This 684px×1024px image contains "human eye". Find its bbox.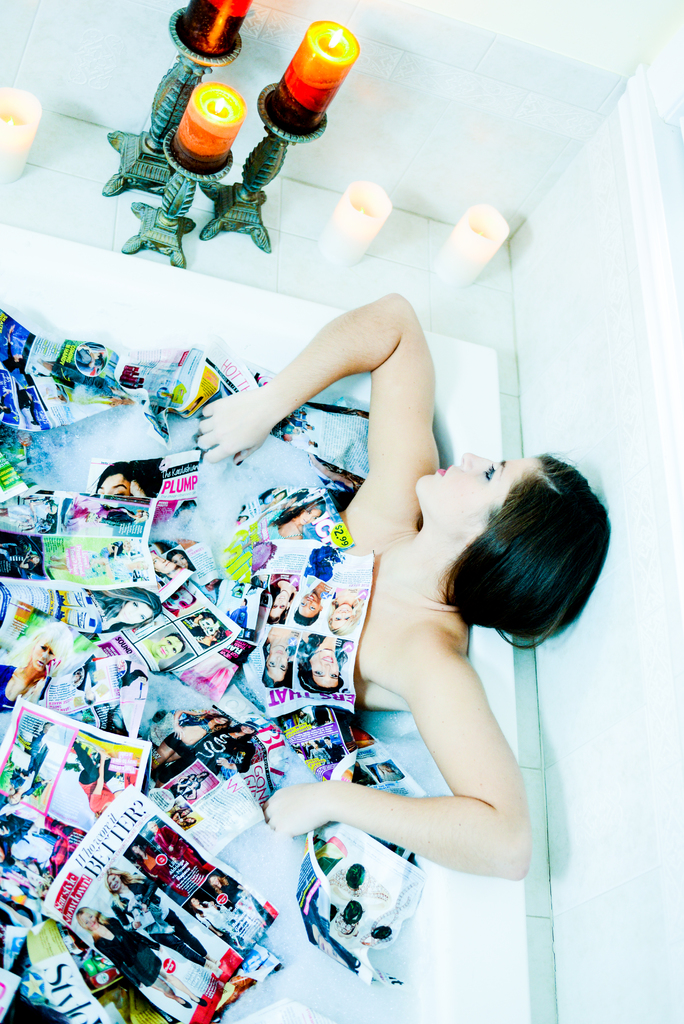
crop(85, 922, 88, 925).
